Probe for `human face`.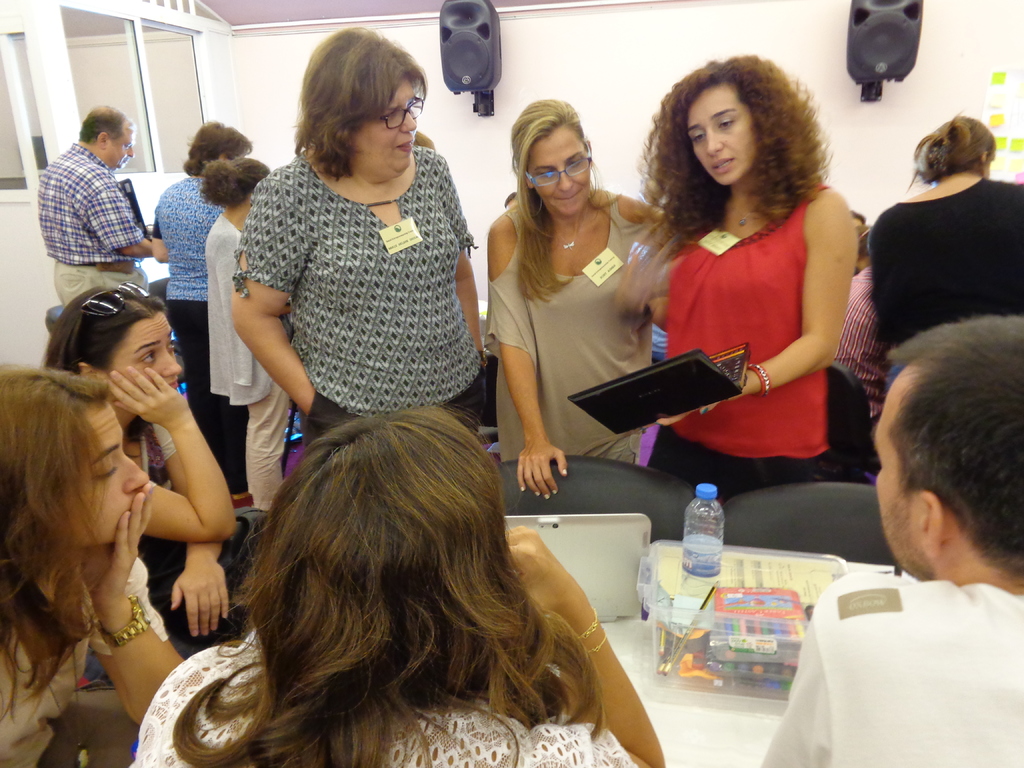
Probe result: (left=870, top=365, right=932, bottom=574).
